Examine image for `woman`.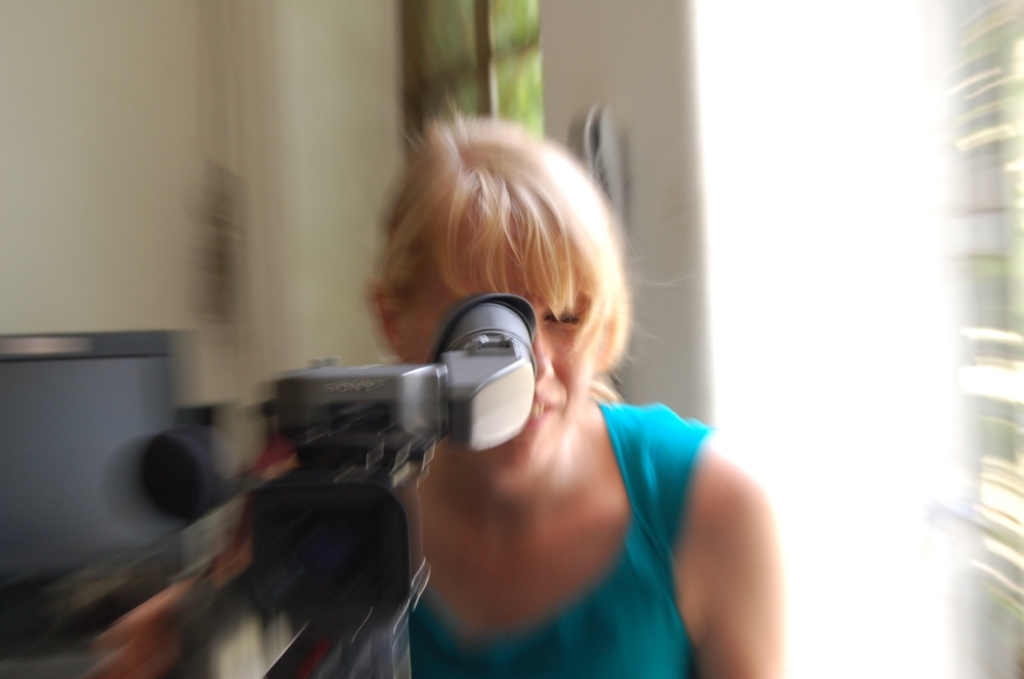
Examination result: box=[82, 107, 784, 678].
